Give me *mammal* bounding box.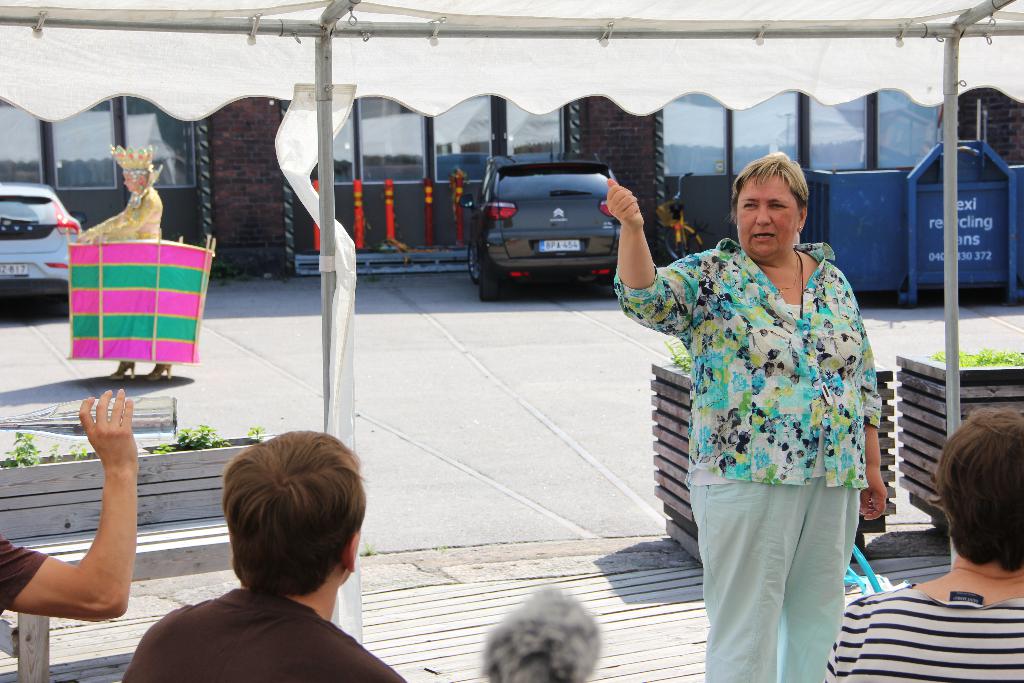
detection(131, 441, 407, 677).
